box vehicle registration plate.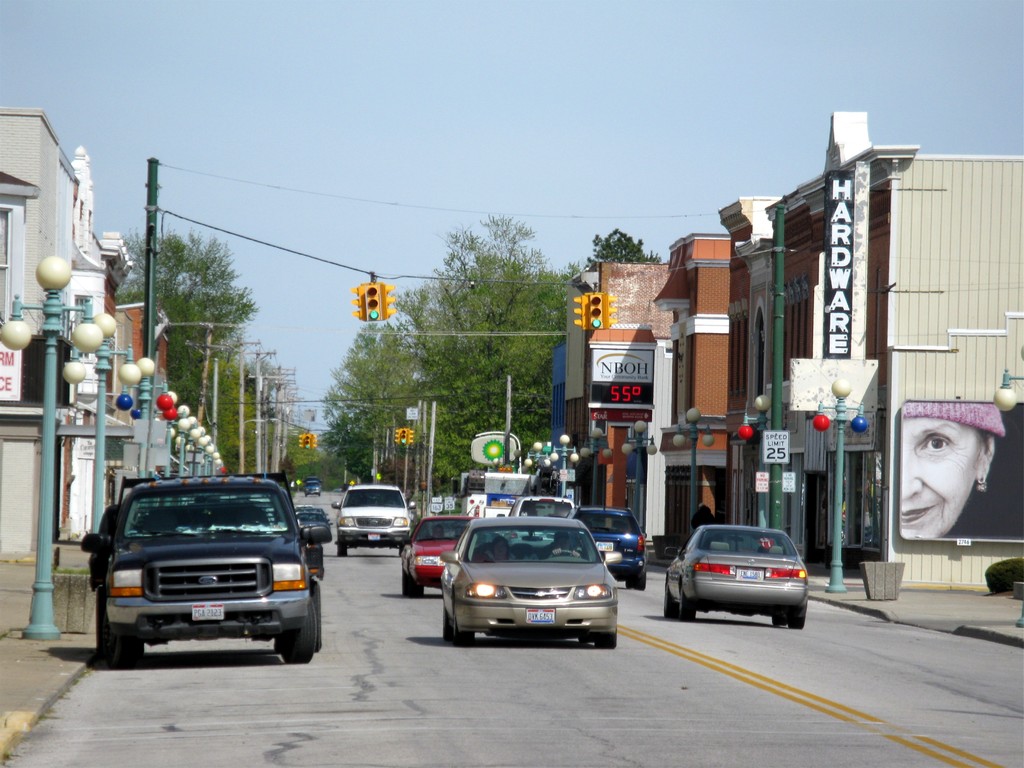
(523, 605, 555, 626).
